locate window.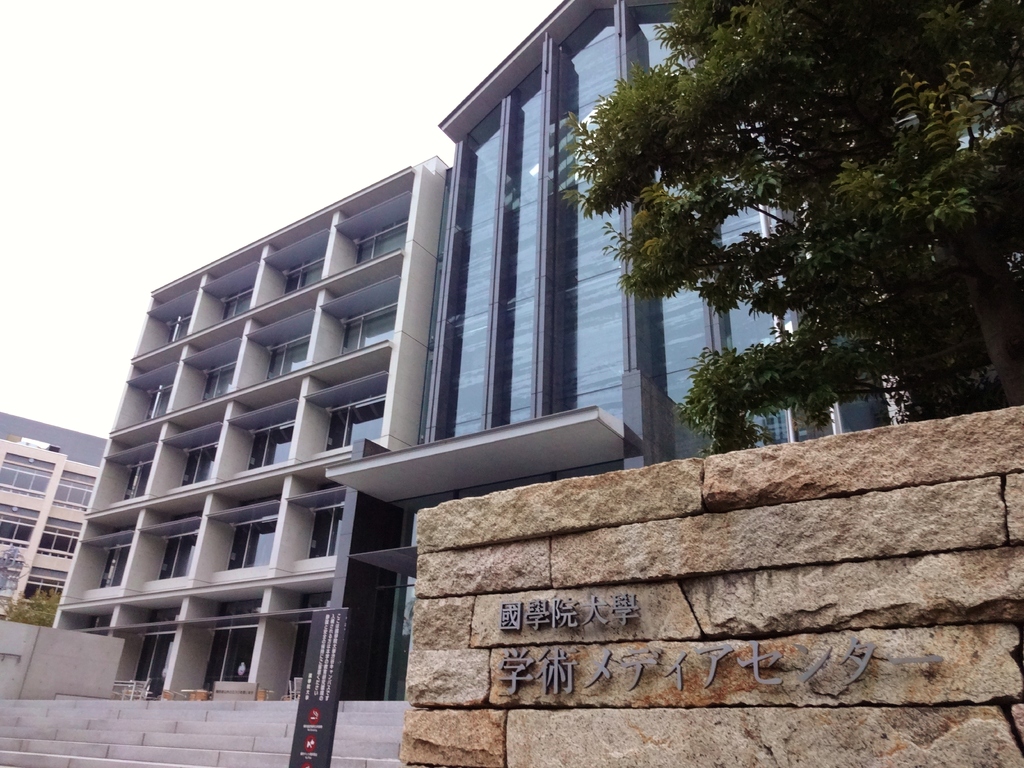
Bounding box: box(306, 507, 344, 557).
